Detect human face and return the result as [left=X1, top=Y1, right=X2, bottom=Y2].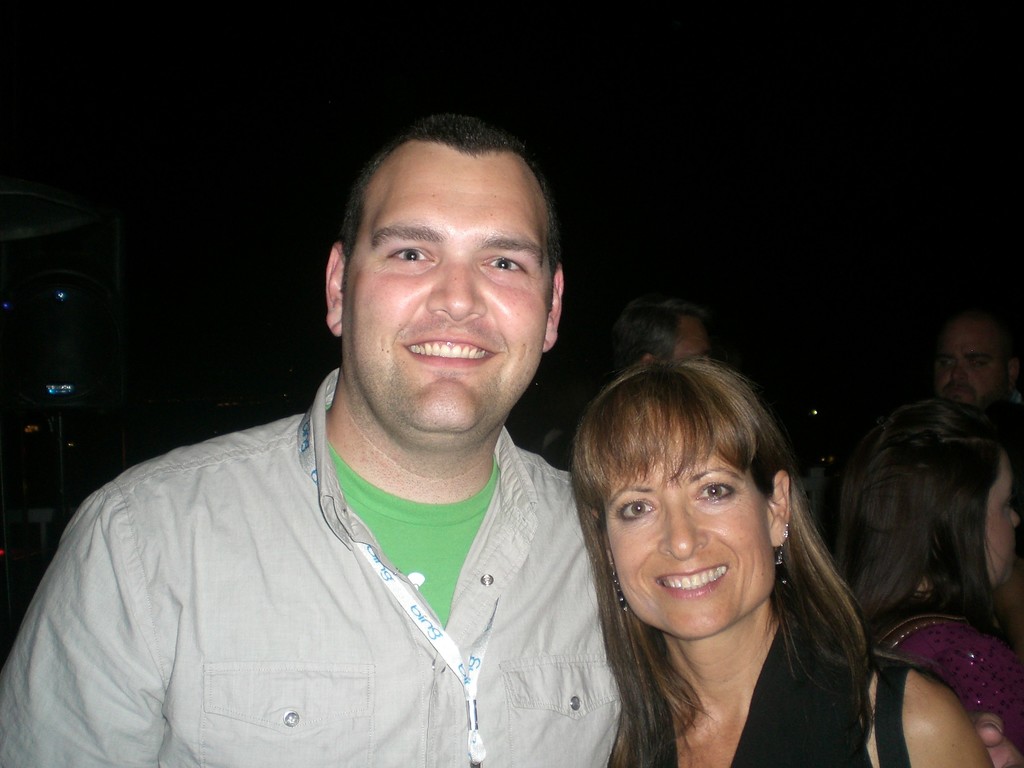
[left=602, top=409, right=776, bottom=637].
